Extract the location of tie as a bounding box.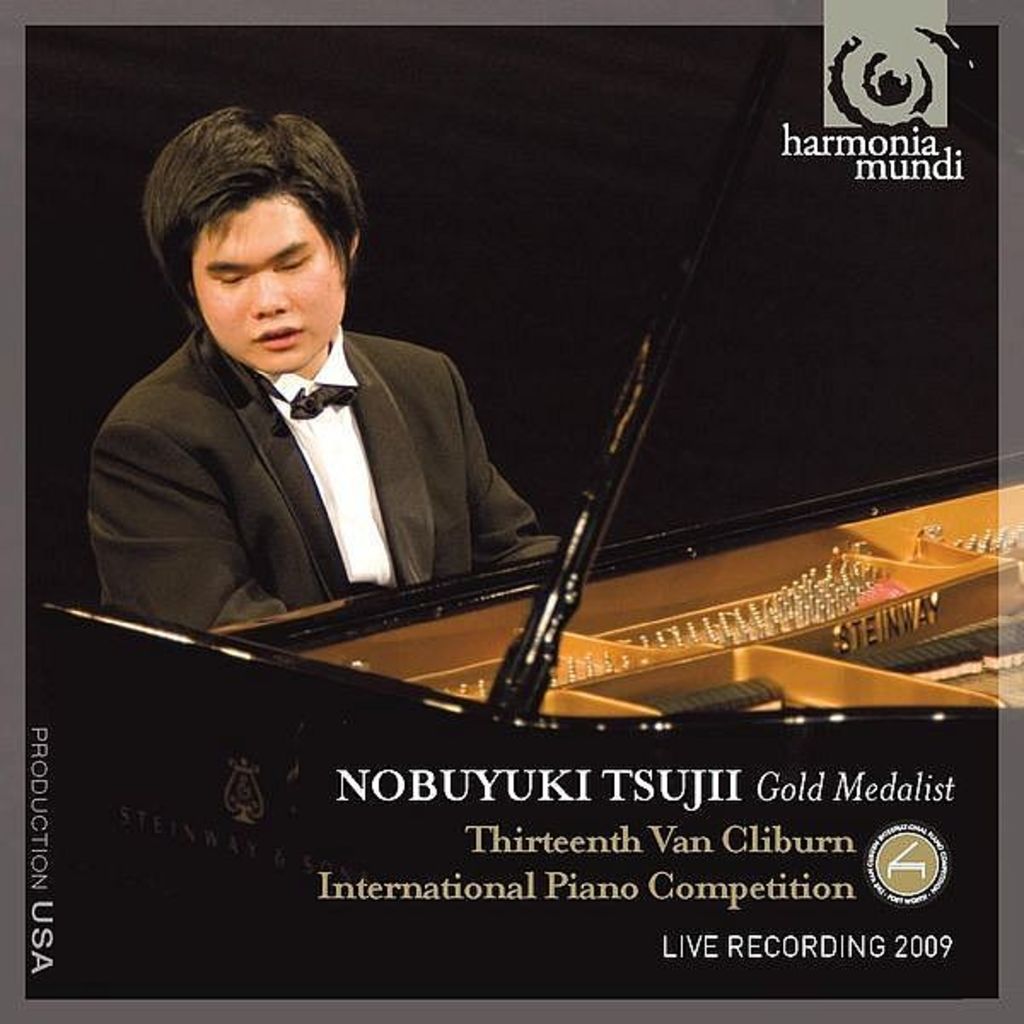
select_region(285, 384, 357, 422).
